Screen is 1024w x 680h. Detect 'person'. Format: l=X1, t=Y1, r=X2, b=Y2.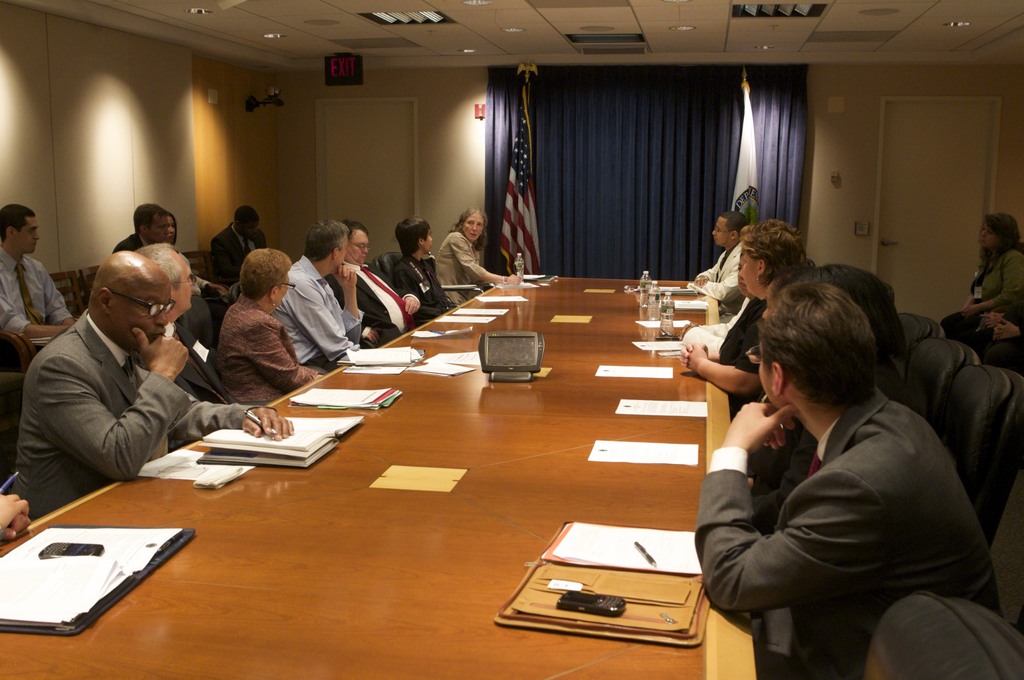
l=700, t=203, r=757, b=312.
